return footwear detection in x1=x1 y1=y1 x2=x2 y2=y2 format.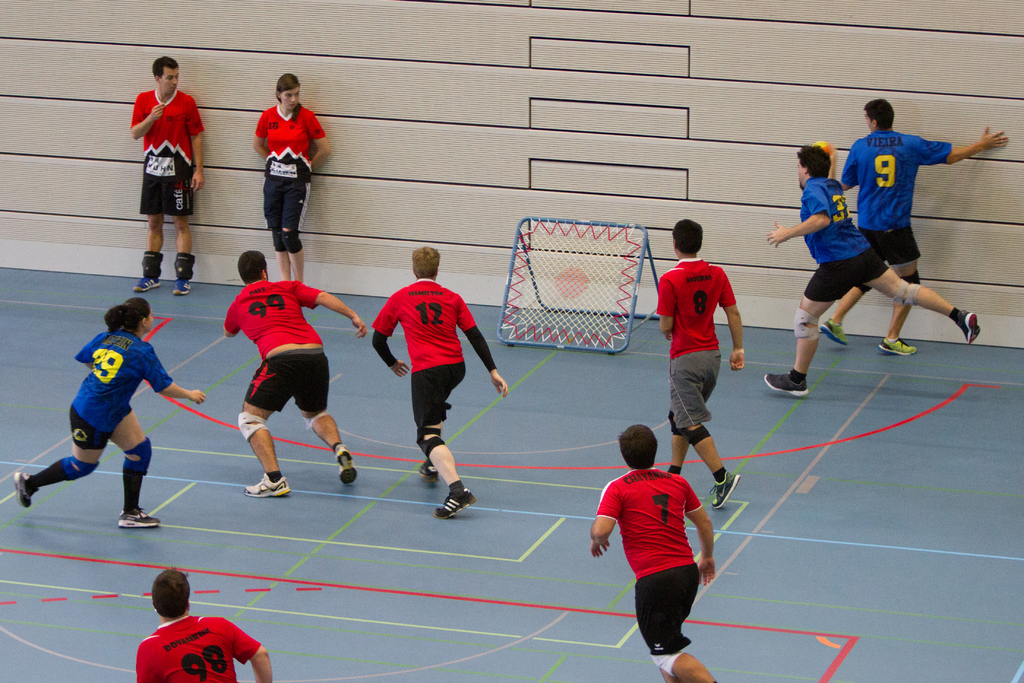
x1=131 y1=251 x2=163 y2=292.
